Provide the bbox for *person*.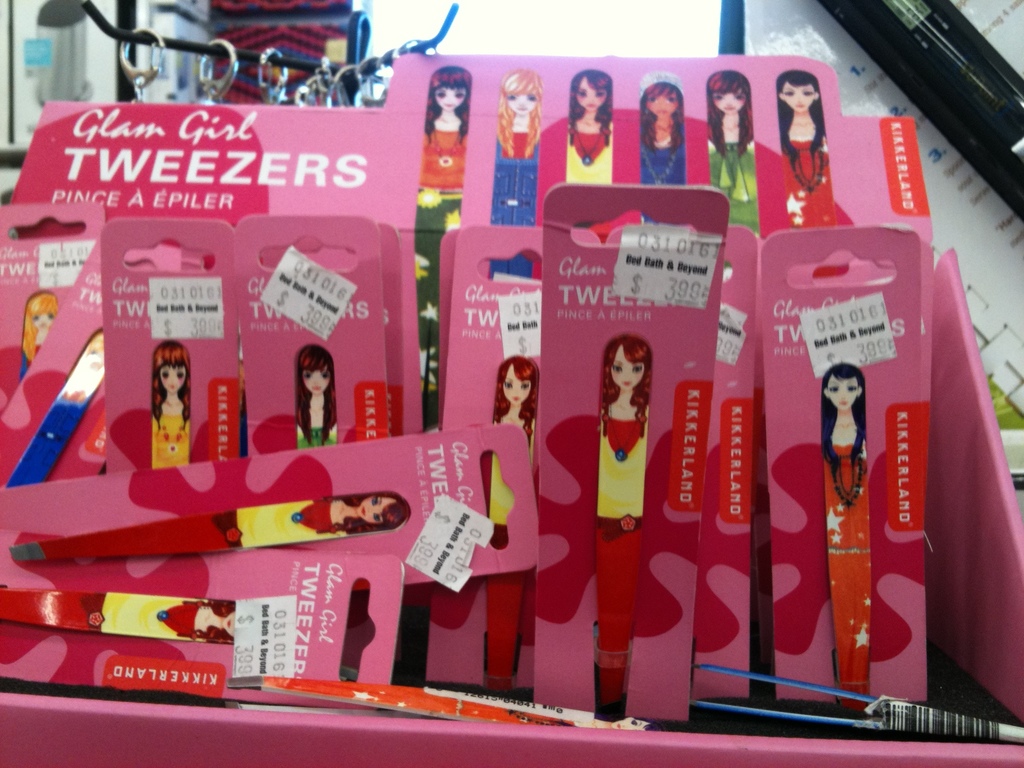
485/351/538/692.
